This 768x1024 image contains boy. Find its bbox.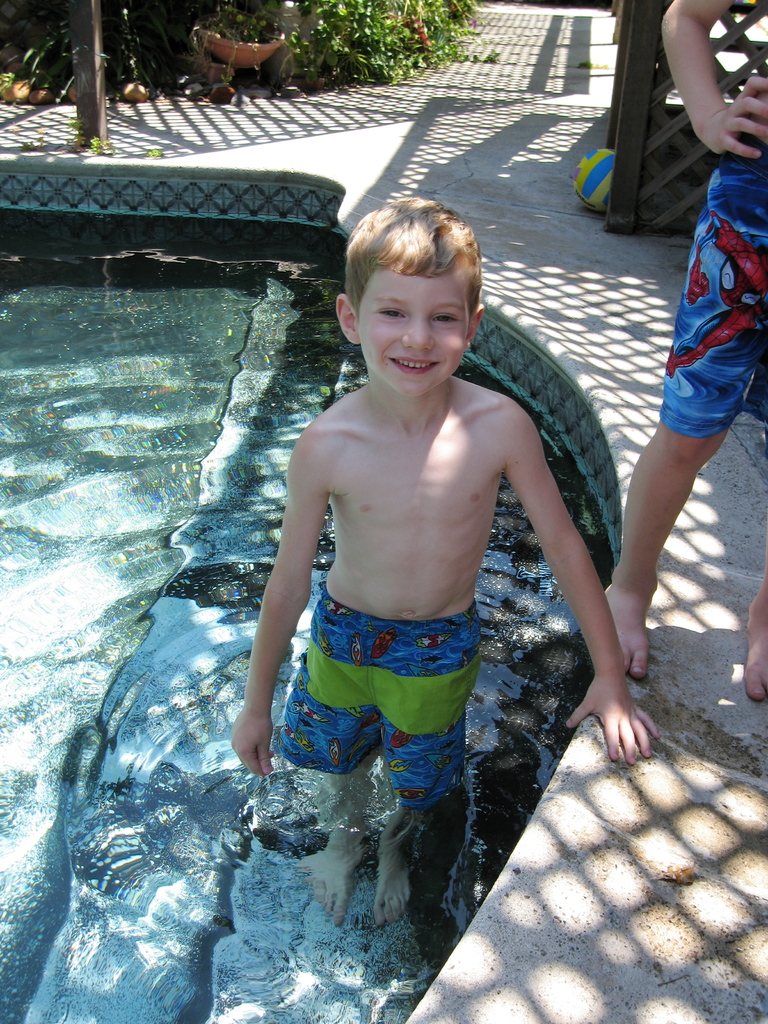
l=603, t=0, r=767, b=701.
